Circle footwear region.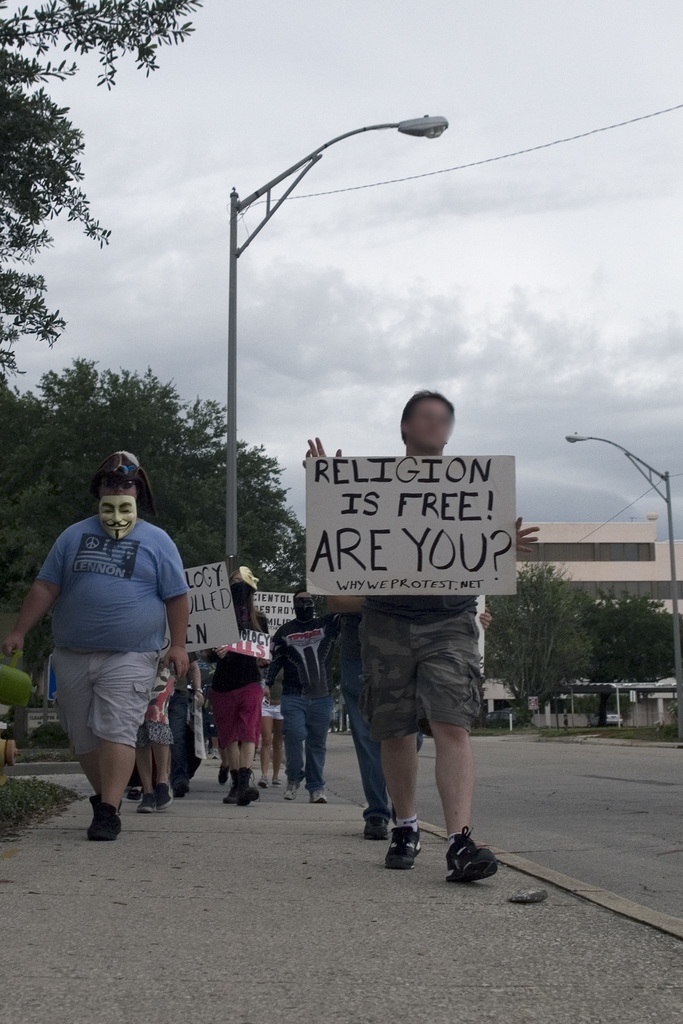
Region: bbox=[236, 765, 262, 808].
